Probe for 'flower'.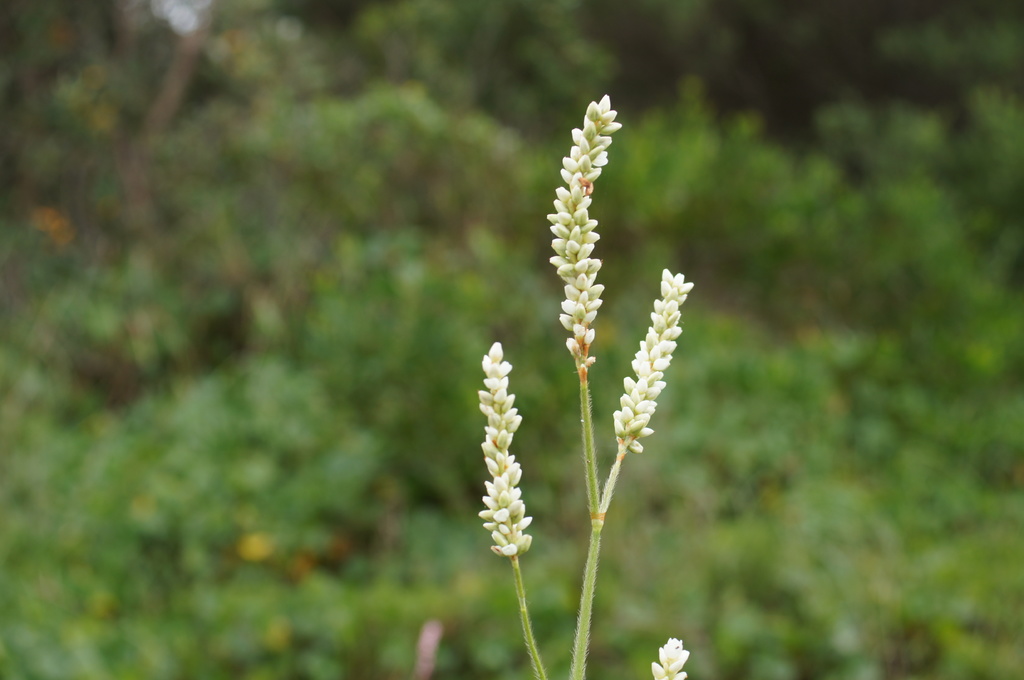
Probe result: bbox=[555, 264, 573, 283].
